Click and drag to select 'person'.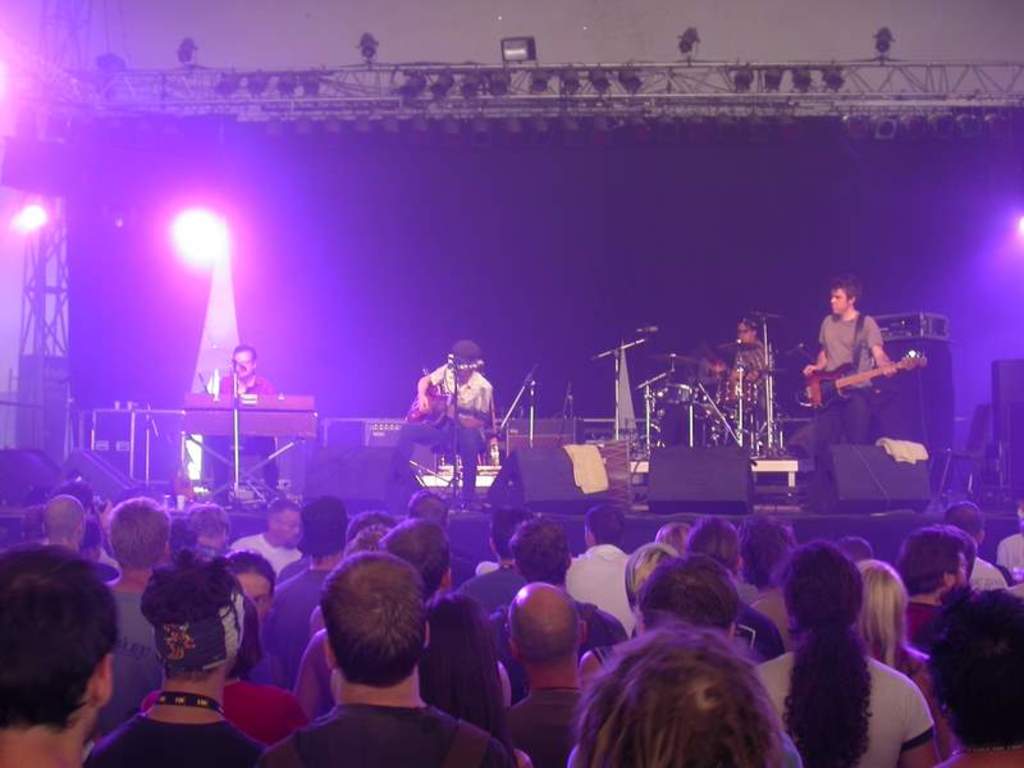
Selection: rect(945, 499, 1012, 594).
